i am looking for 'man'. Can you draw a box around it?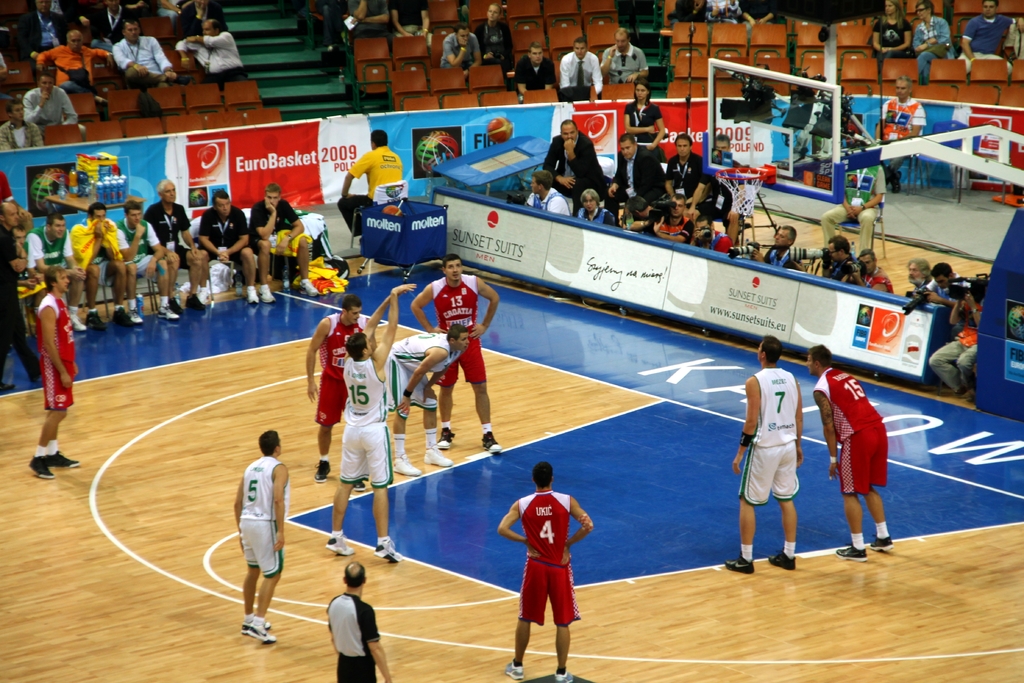
Sure, the bounding box is <bbox>143, 177, 206, 311</bbox>.
